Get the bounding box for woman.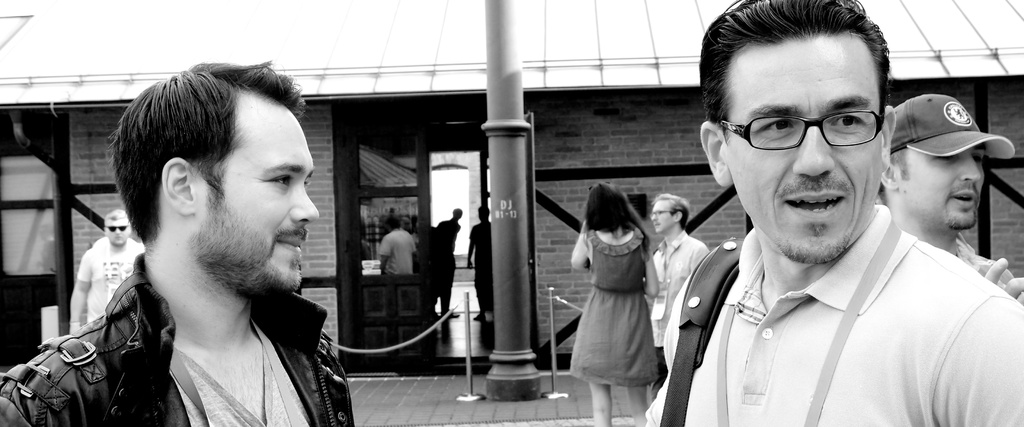
[558,169,657,426].
